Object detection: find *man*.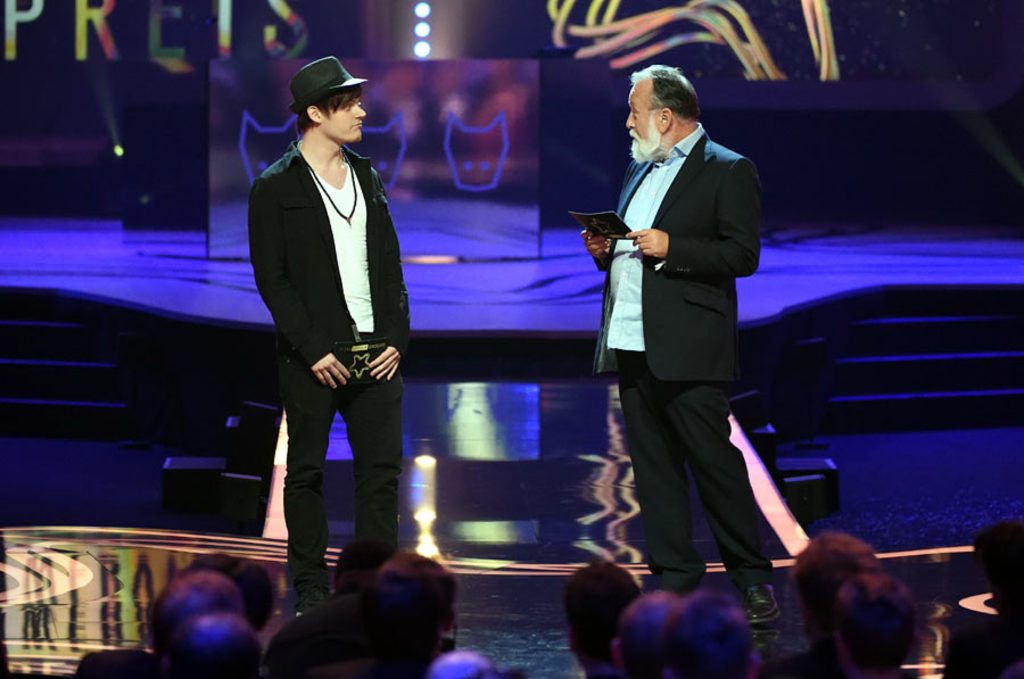
936, 522, 1023, 678.
